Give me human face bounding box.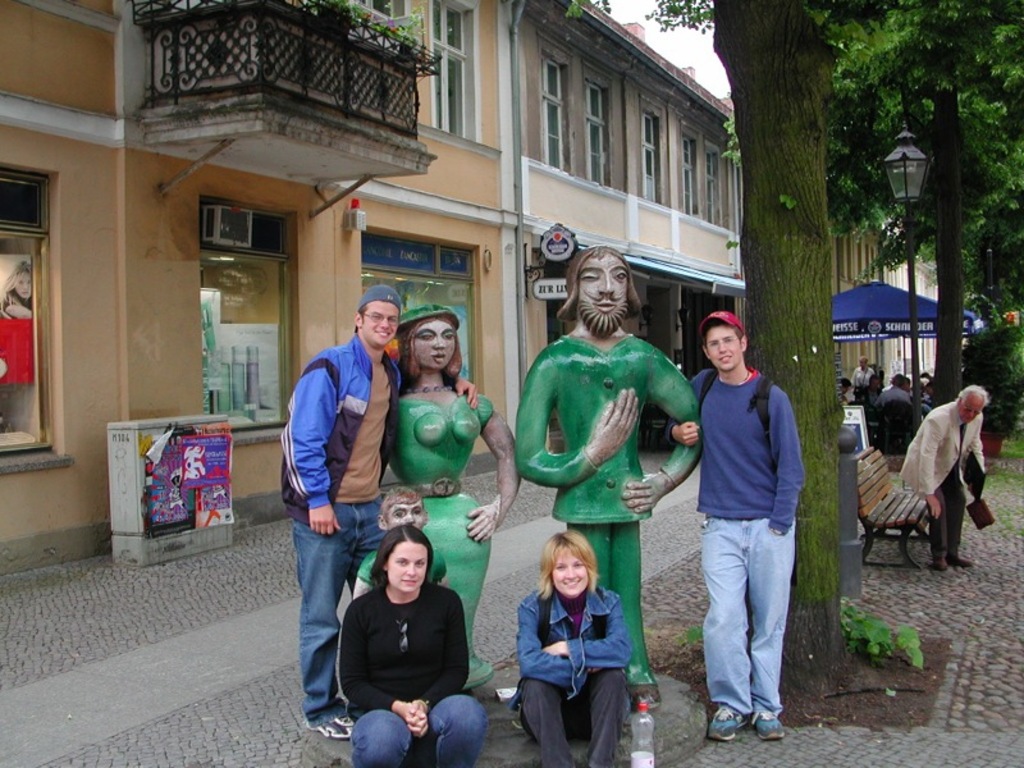
bbox=[387, 543, 430, 588].
